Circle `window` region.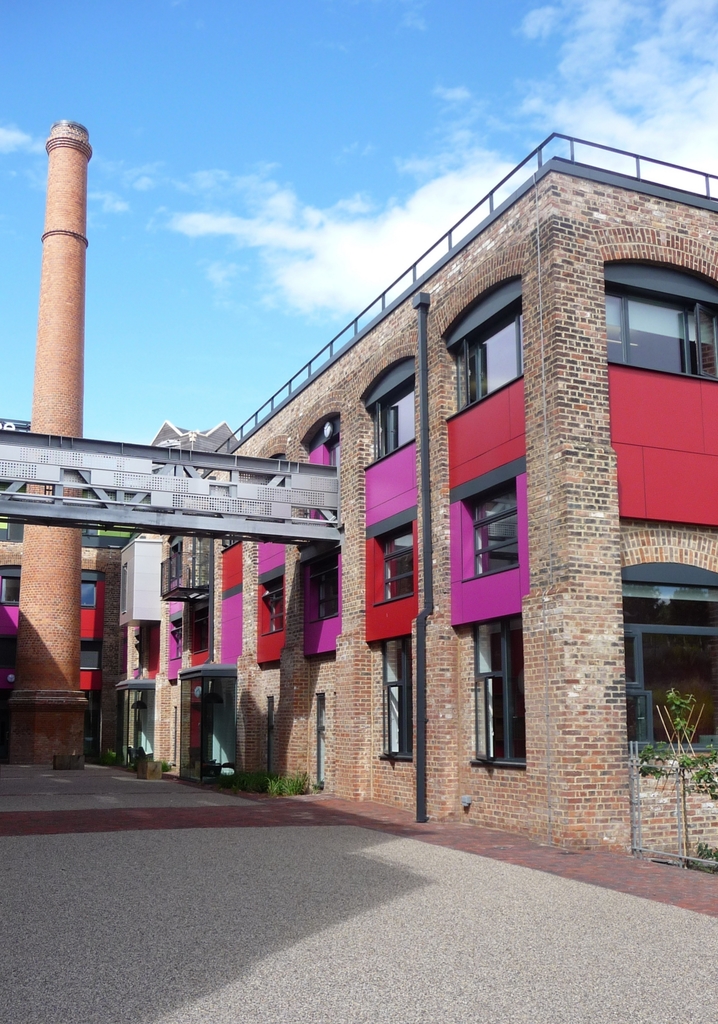
Region: (left=262, top=583, right=287, bottom=636).
